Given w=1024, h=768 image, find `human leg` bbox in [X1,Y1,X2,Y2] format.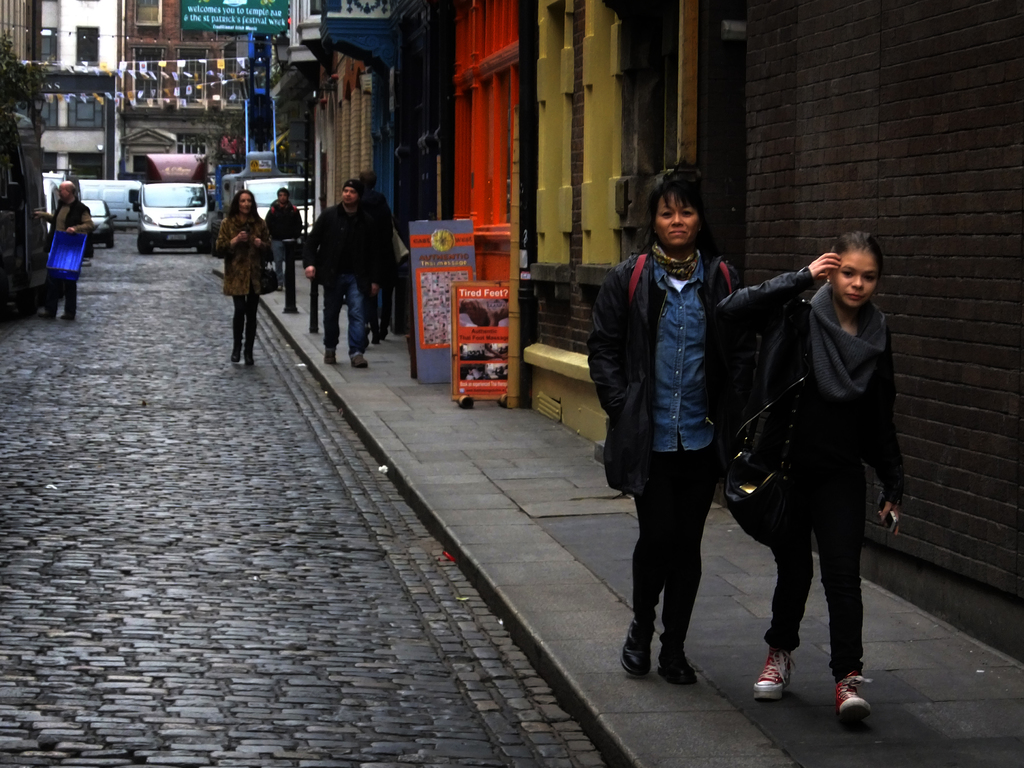
[833,465,867,733].
